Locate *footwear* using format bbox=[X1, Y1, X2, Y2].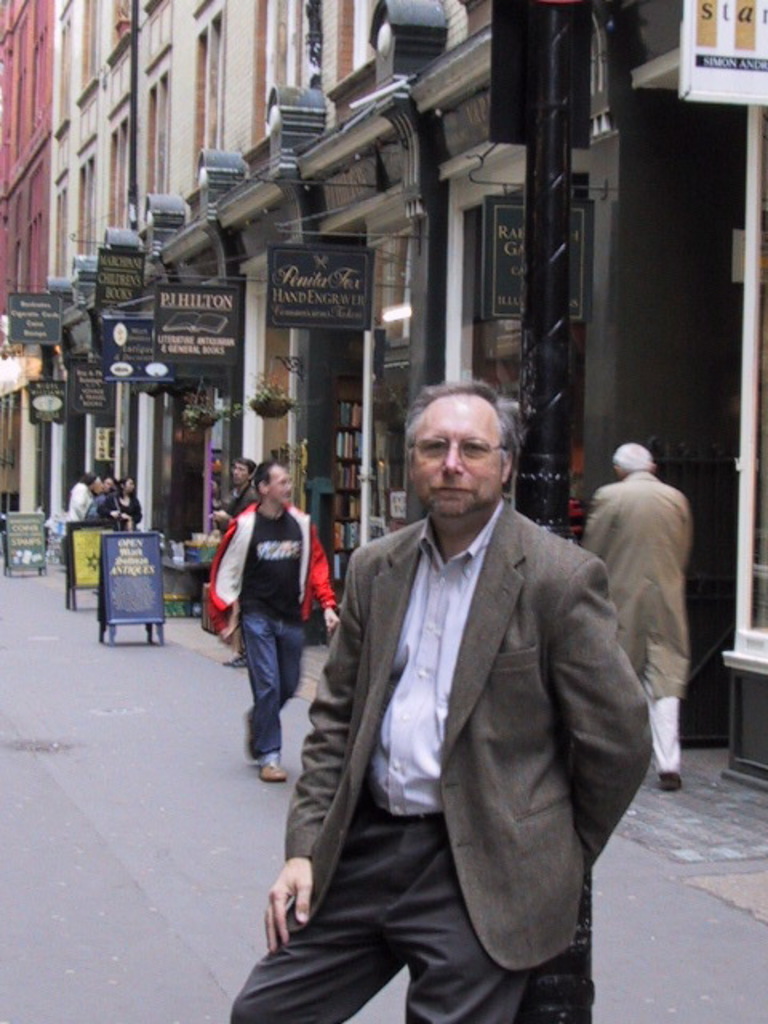
bbox=[261, 746, 288, 781].
